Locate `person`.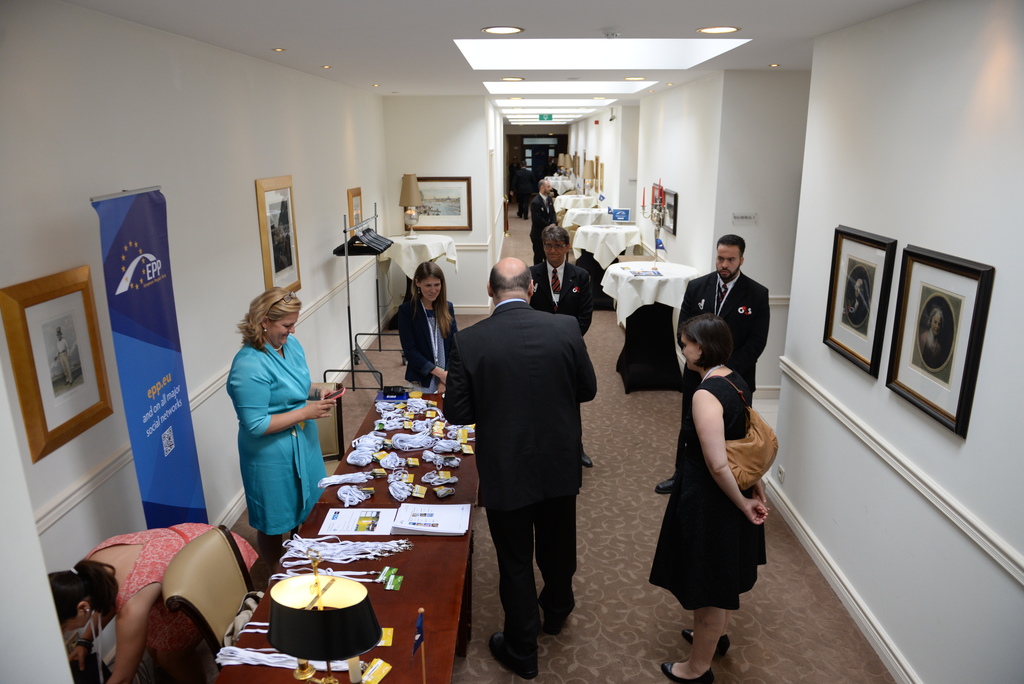
Bounding box: detection(48, 521, 255, 683).
